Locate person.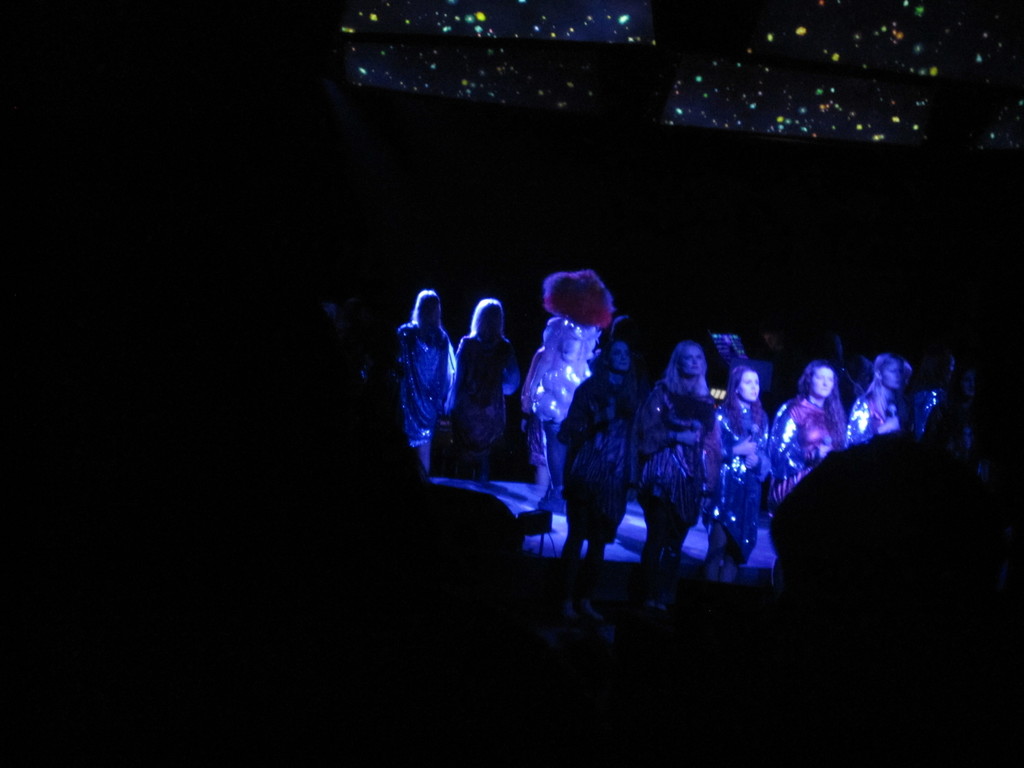
Bounding box: pyautogui.locateOnScreen(395, 290, 454, 466).
